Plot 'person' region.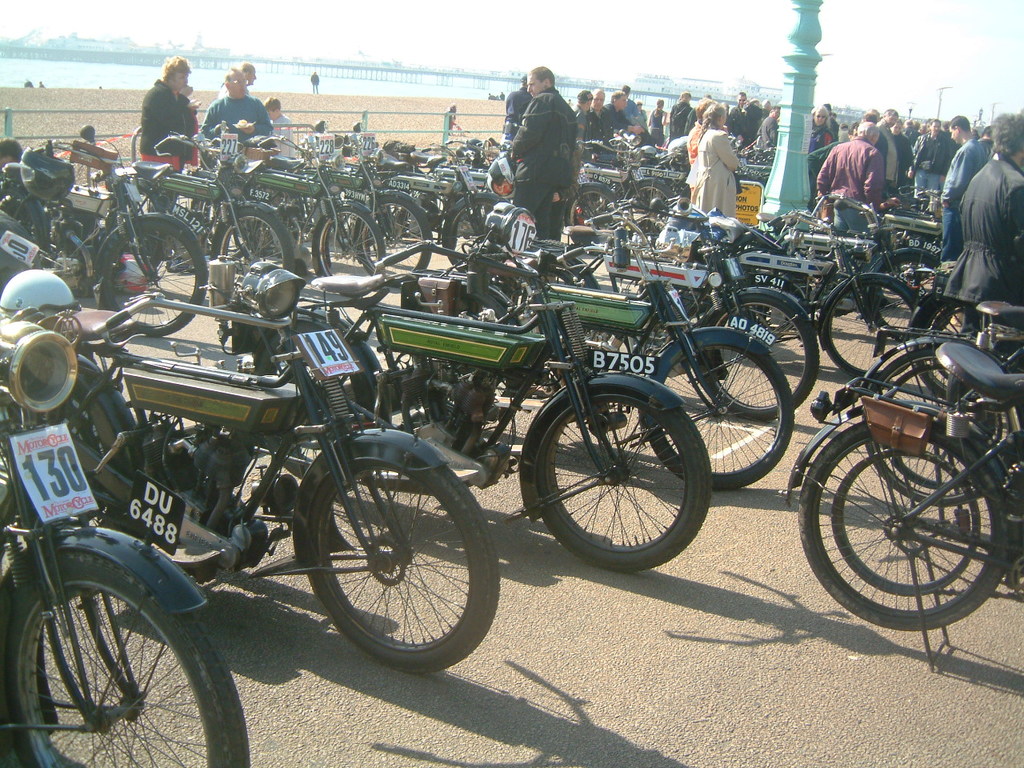
Plotted at Rect(496, 52, 587, 243).
